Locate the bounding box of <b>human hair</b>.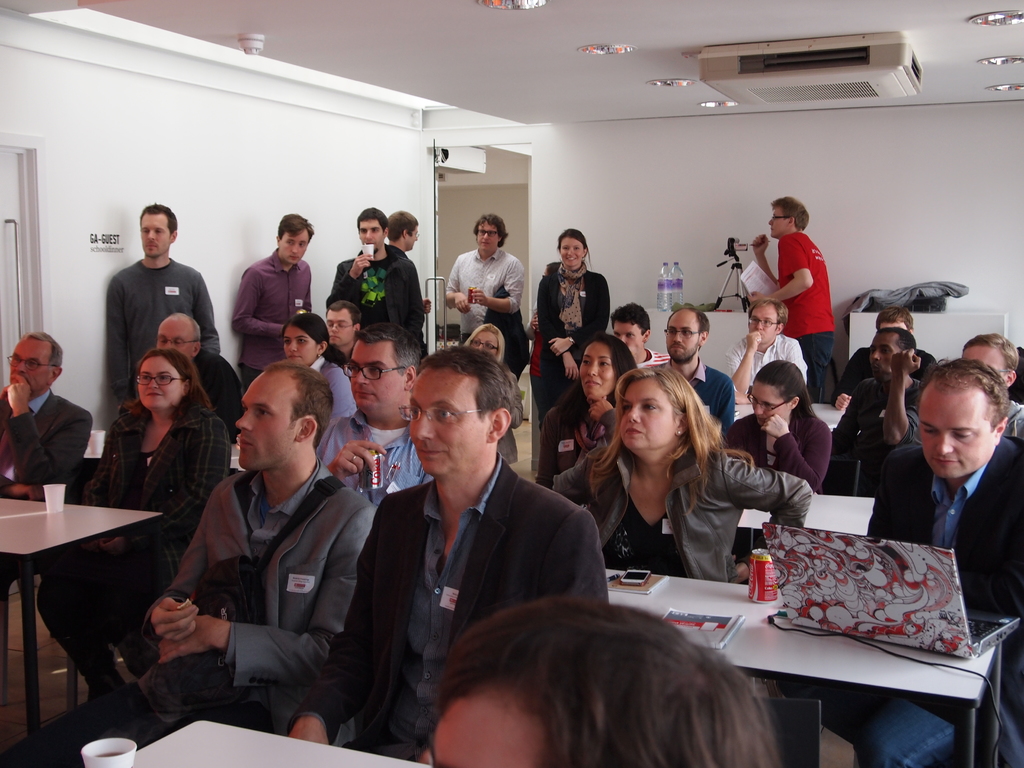
Bounding box: l=360, t=208, r=386, b=237.
